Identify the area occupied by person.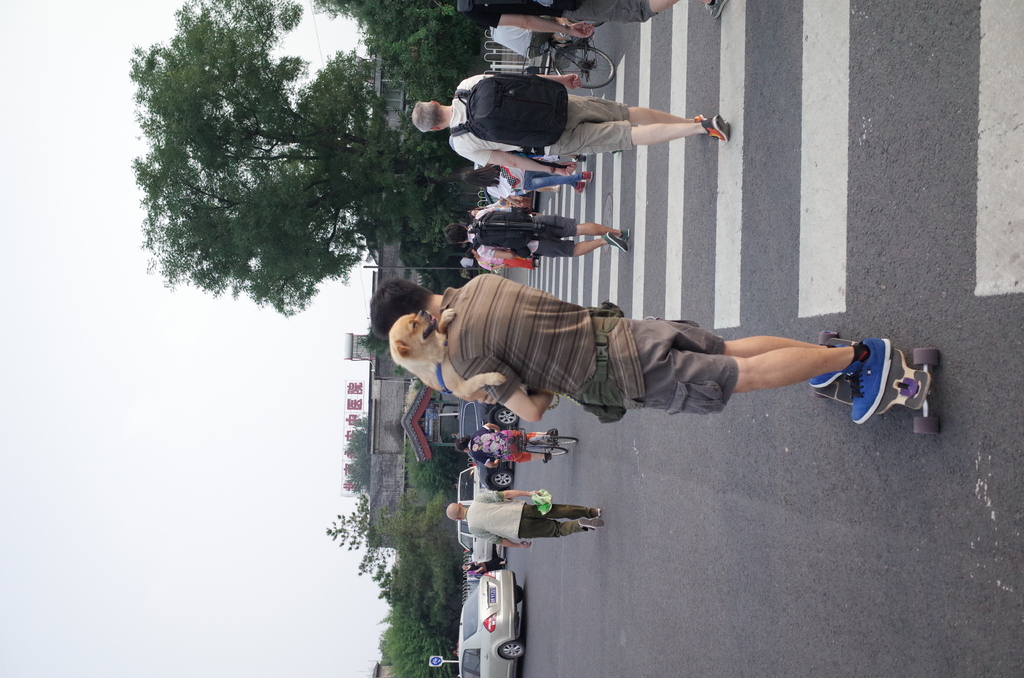
Area: detection(444, 481, 614, 555).
